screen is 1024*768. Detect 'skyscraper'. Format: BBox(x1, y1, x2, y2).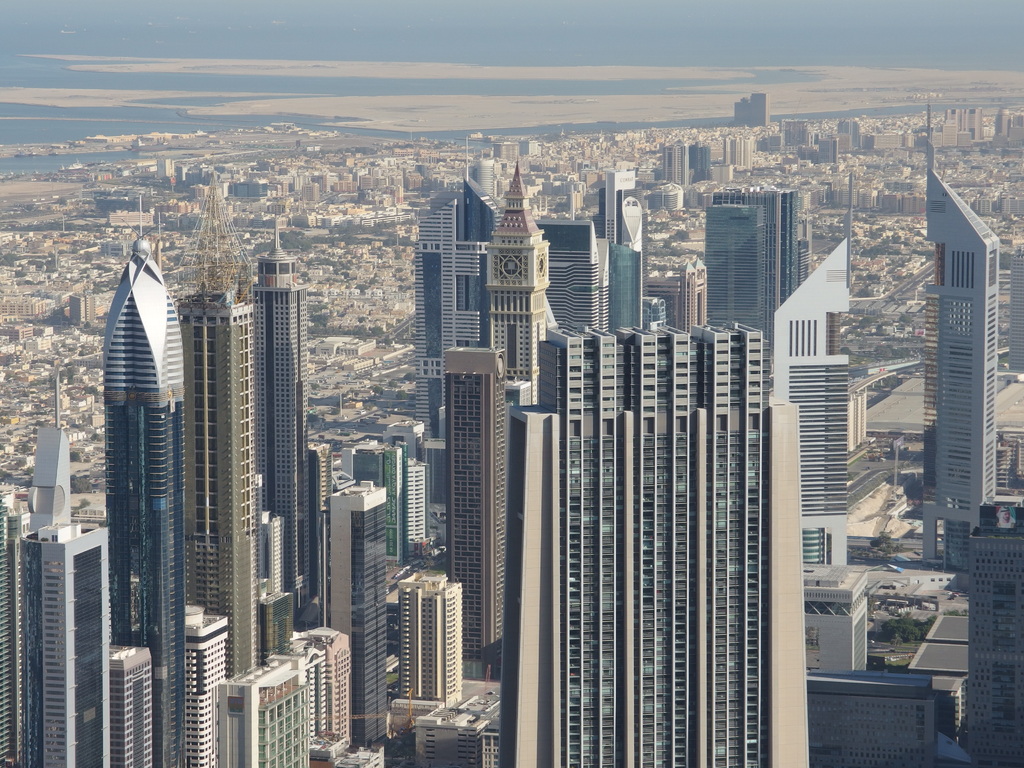
BBox(765, 229, 865, 568).
